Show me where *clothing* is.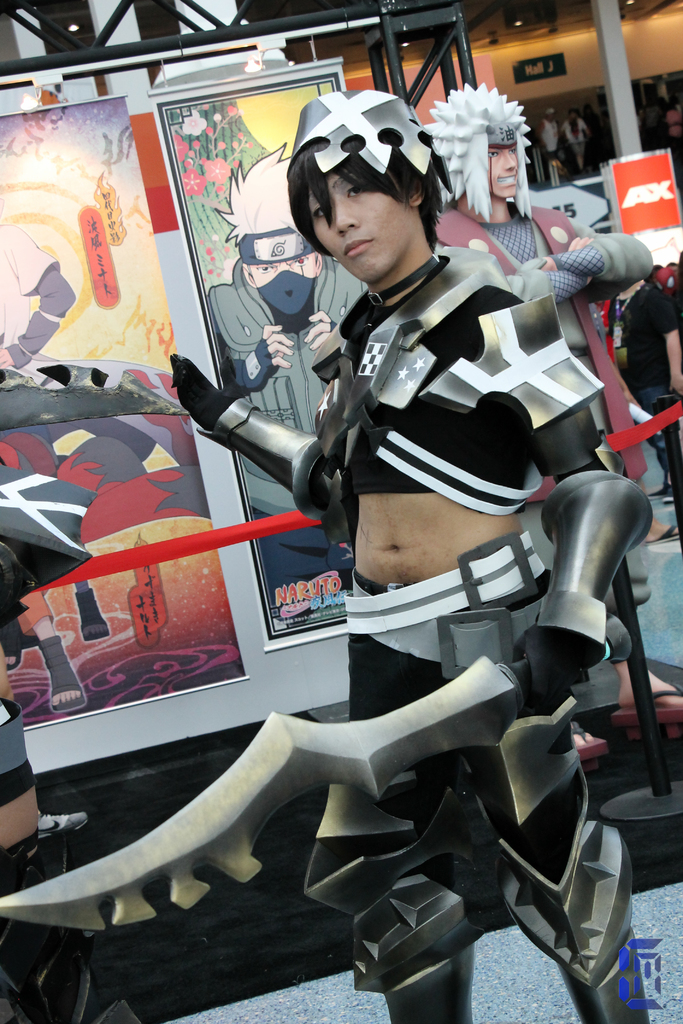
*clothing* is at x1=168, y1=230, x2=660, y2=1023.
